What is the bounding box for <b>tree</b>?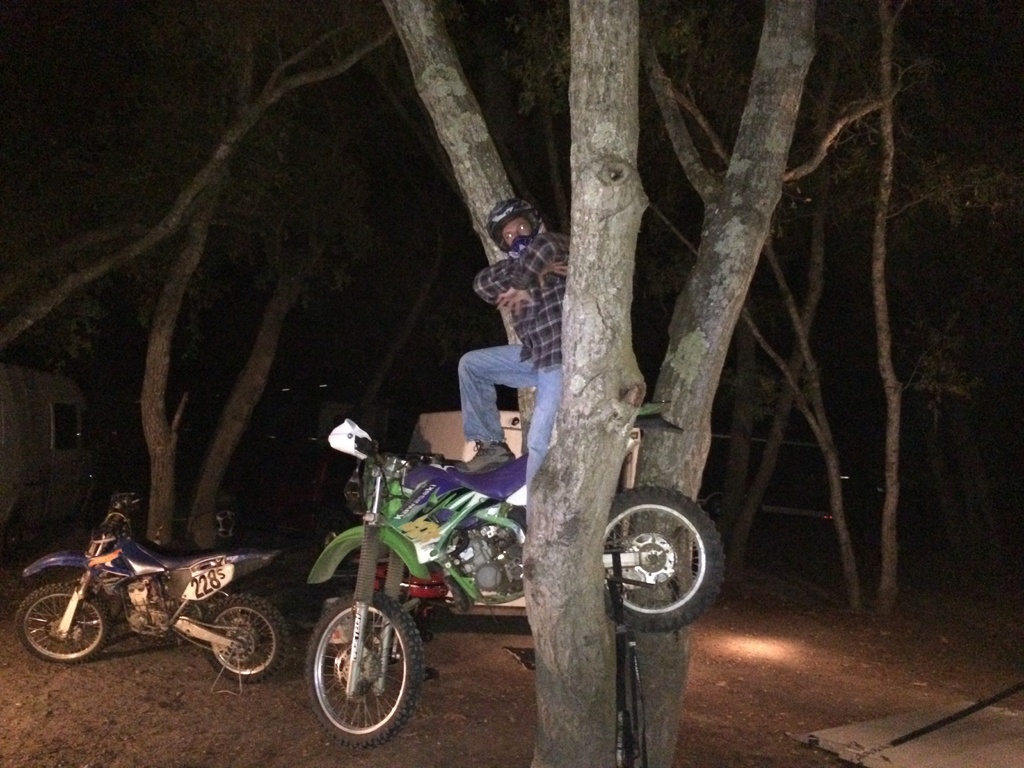
(left=113, top=0, right=424, bottom=552).
